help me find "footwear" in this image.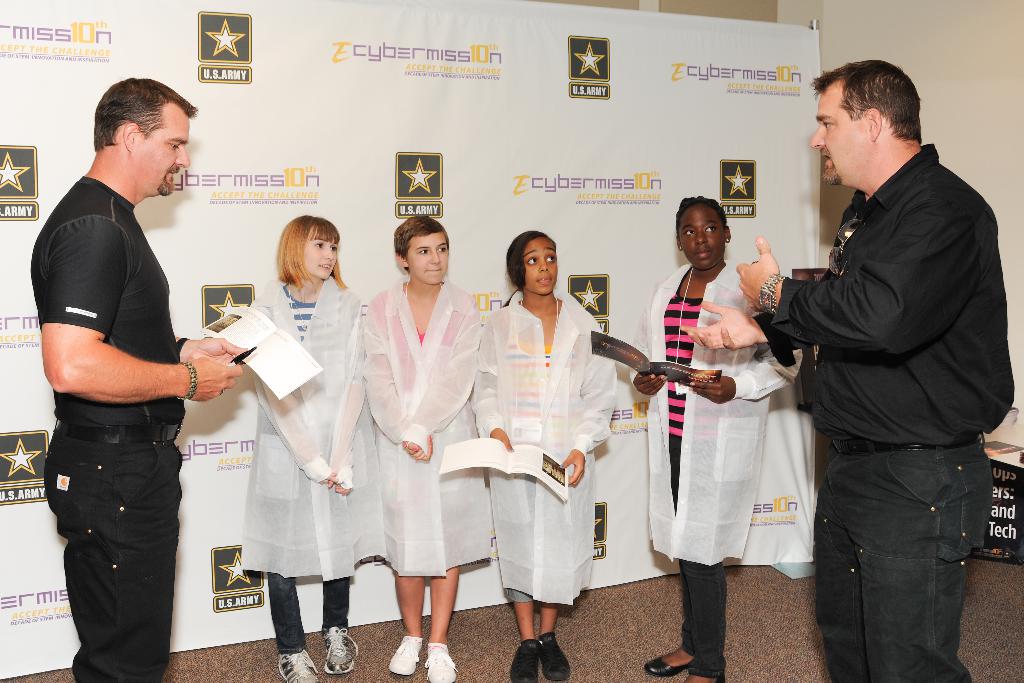
Found it: (511,638,540,682).
